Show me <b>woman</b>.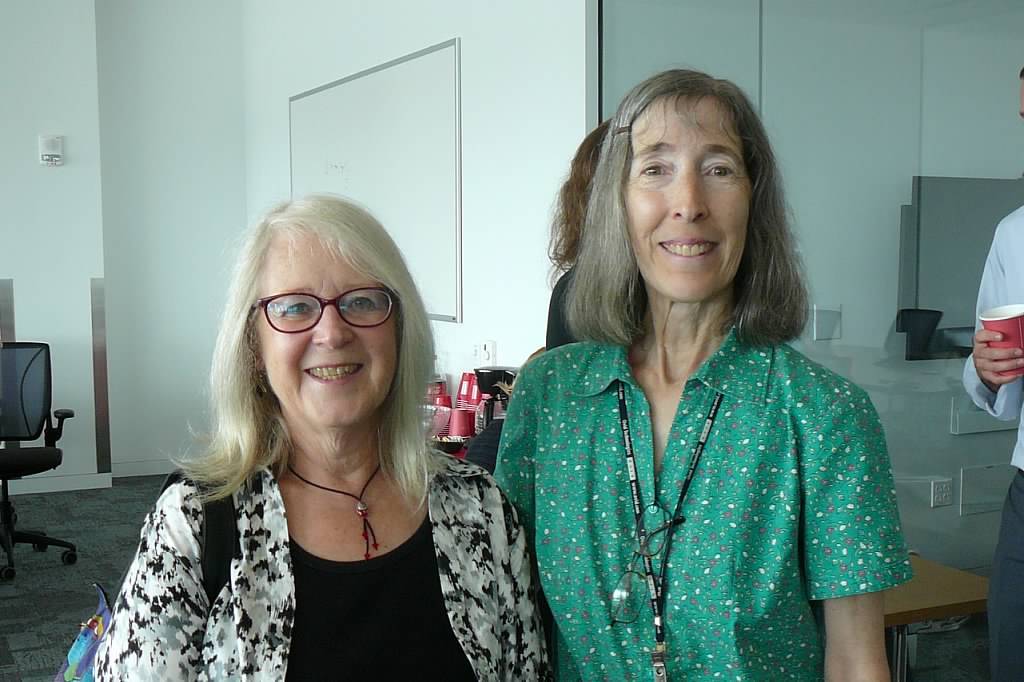
<b>woman</b> is here: <region>459, 91, 919, 679</region>.
